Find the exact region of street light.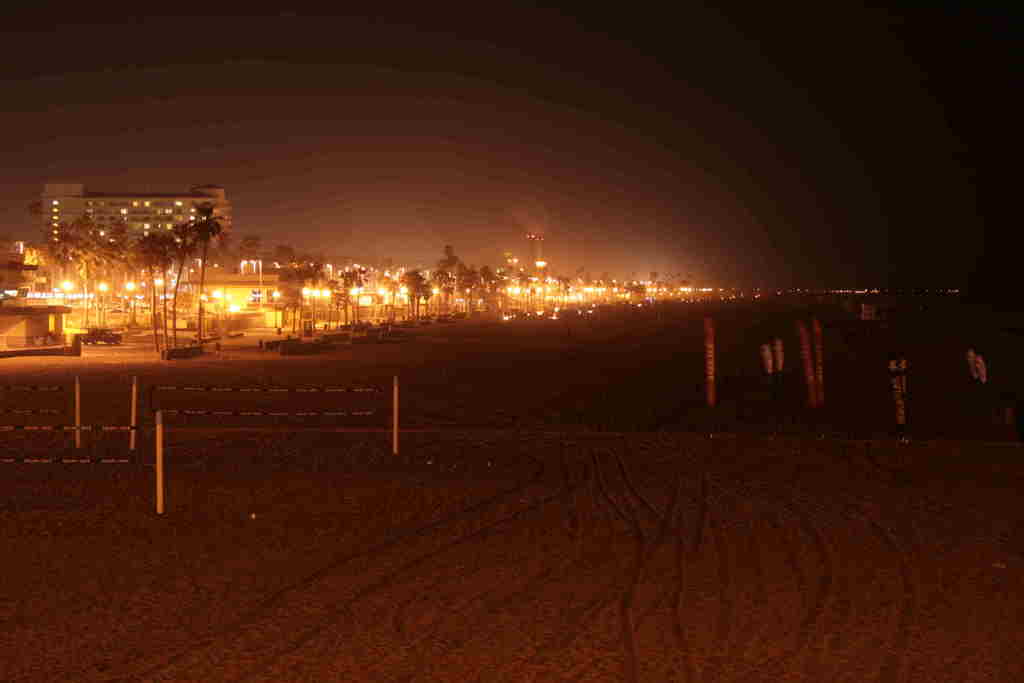
Exact region: locate(210, 289, 221, 324).
